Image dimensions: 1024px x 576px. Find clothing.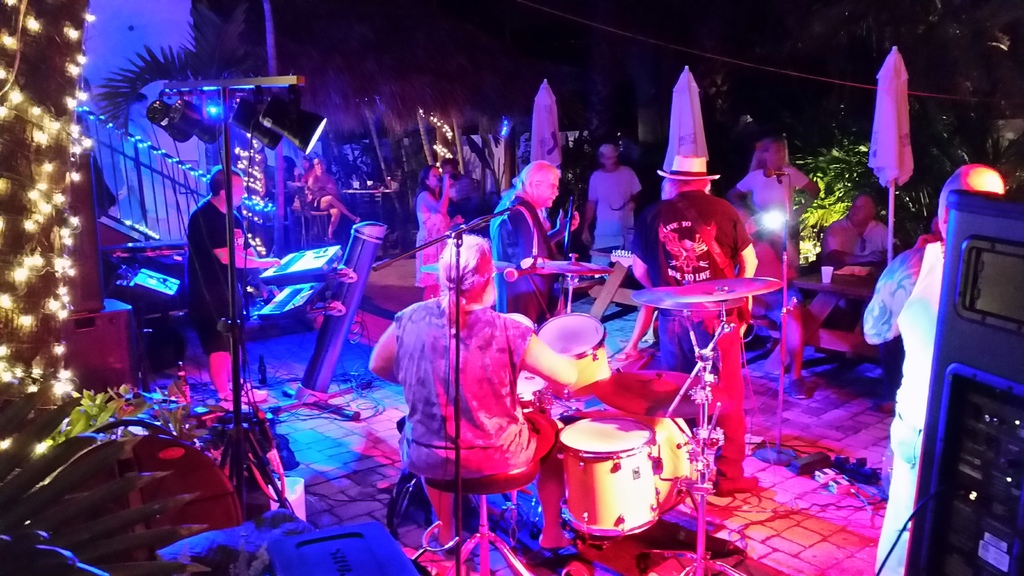
bbox(376, 244, 547, 524).
